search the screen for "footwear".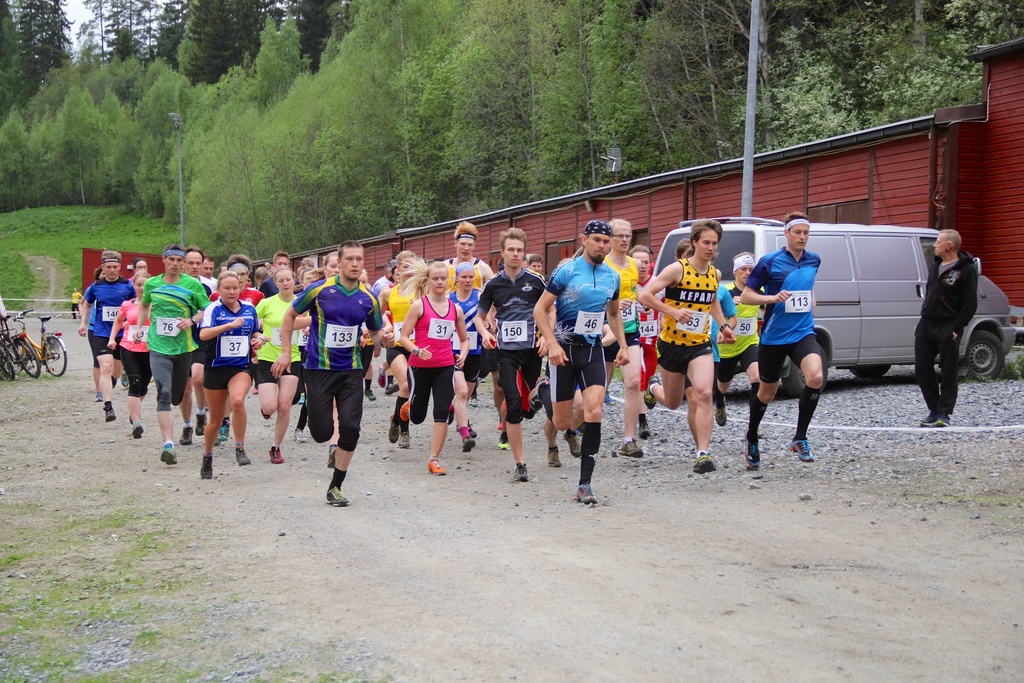
Found at {"x1": 95, "y1": 390, "x2": 105, "y2": 404}.
